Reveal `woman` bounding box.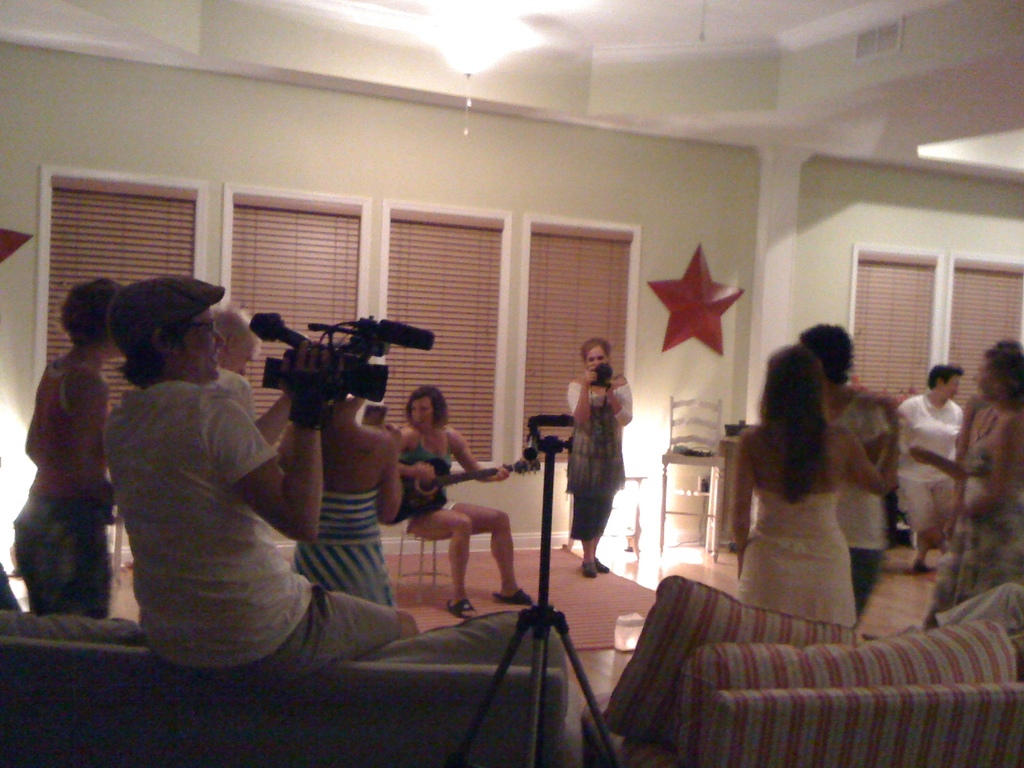
Revealed: 562, 331, 632, 584.
